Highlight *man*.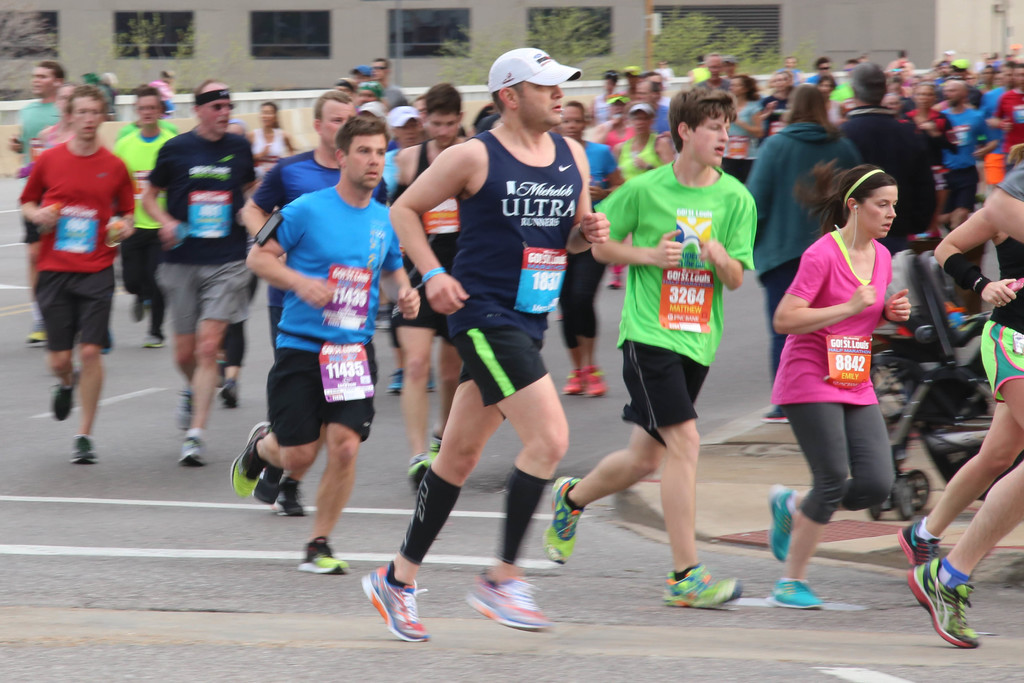
Highlighted region: detection(241, 108, 421, 579).
